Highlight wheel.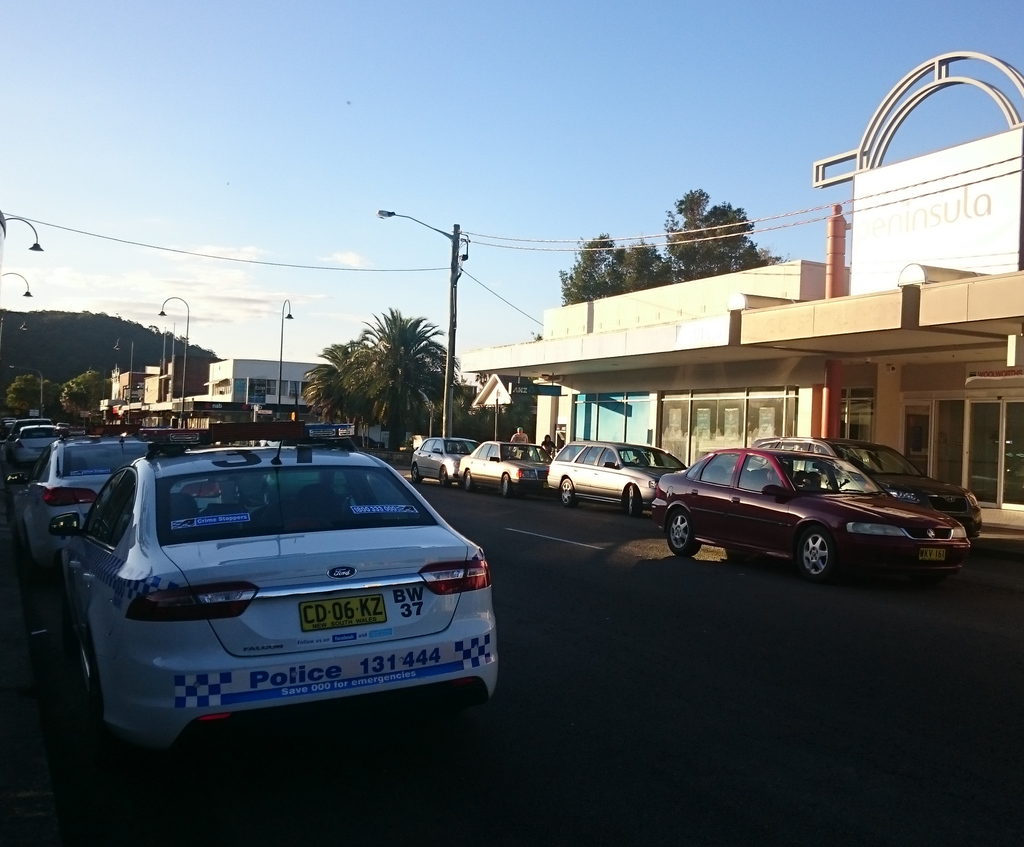
Highlighted region: bbox=(442, 464, 454, 484).
